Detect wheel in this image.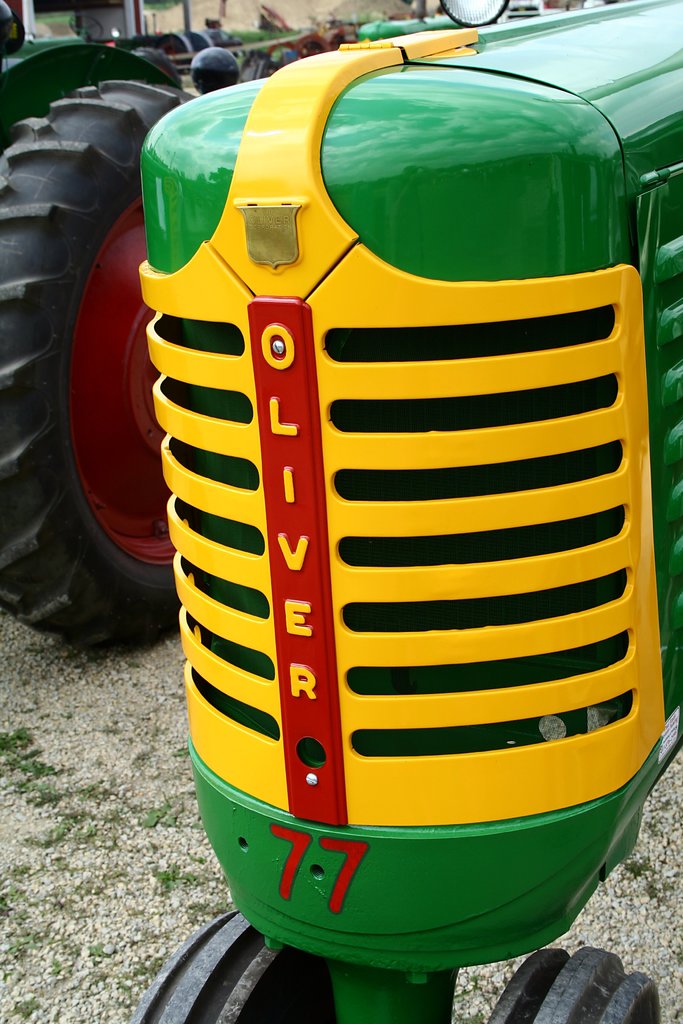
Detection: (129,905,334,1023).
